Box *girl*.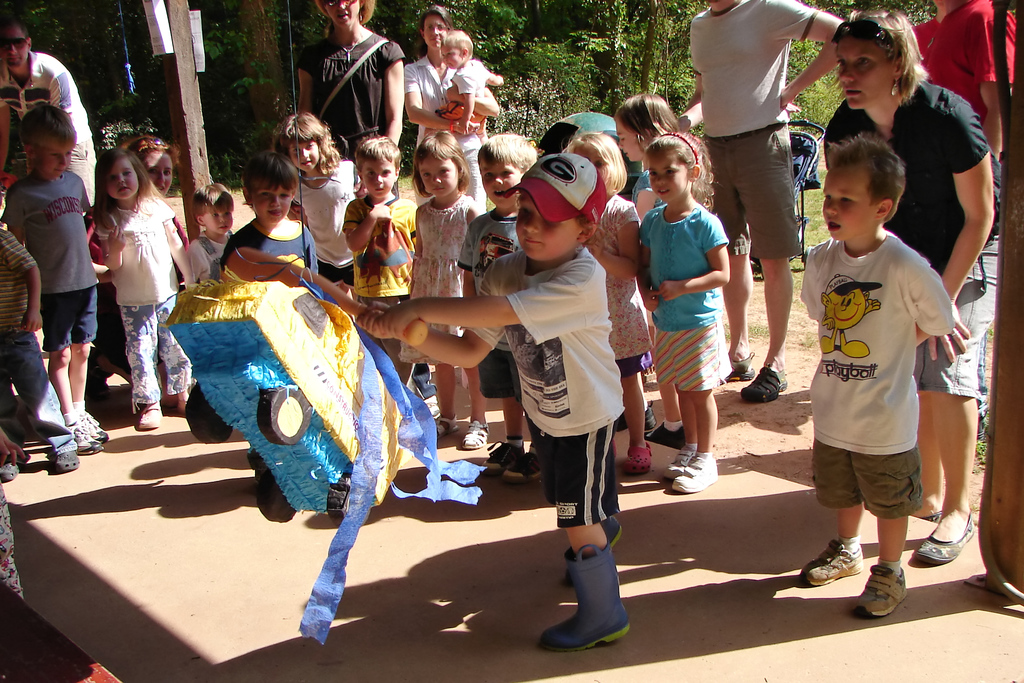
pyautogui.locateOnScreen(188, 185, 241, 295).
